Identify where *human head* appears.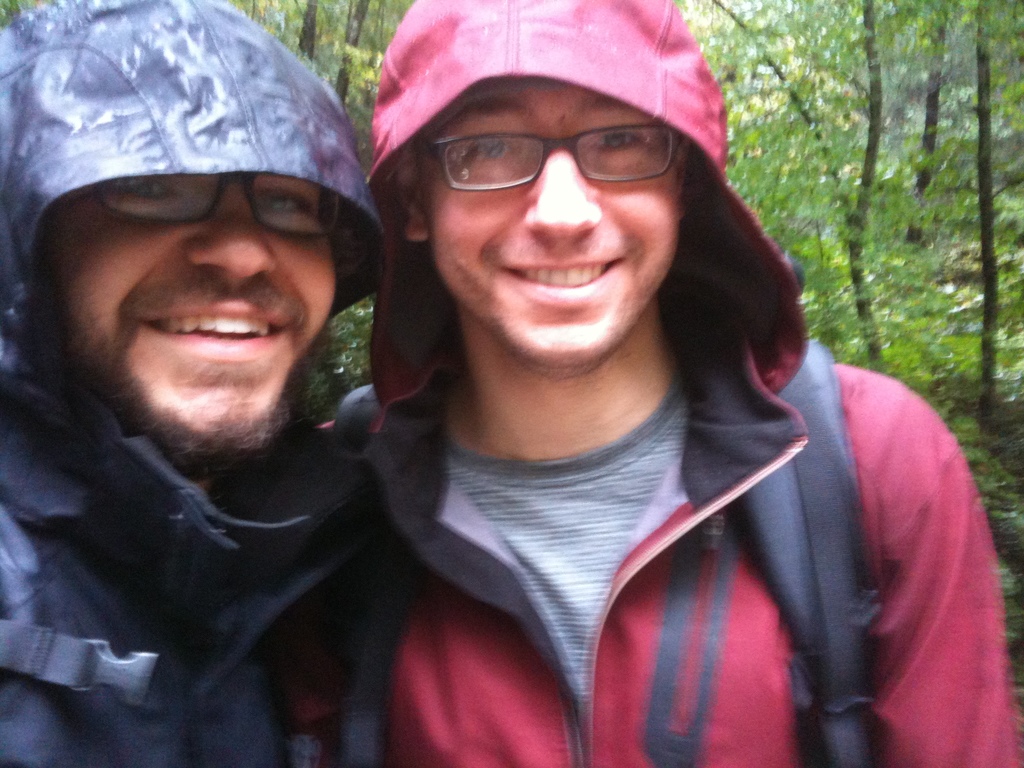
Appears at box(0, 0, 340, 456).
